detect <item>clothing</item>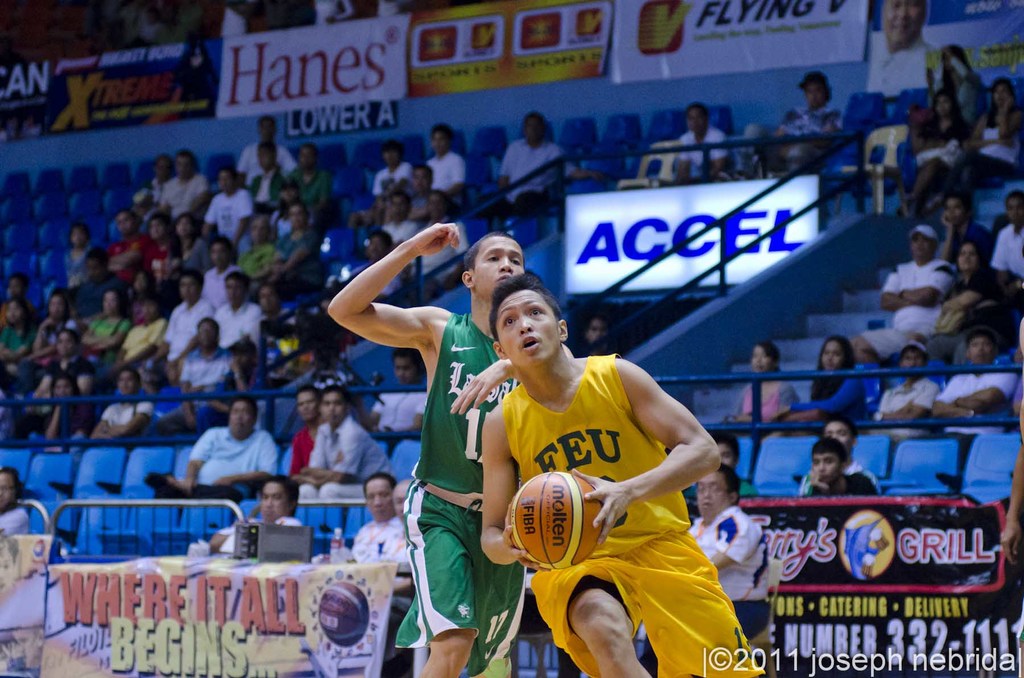
select_region(390, 213, 431, 254)
